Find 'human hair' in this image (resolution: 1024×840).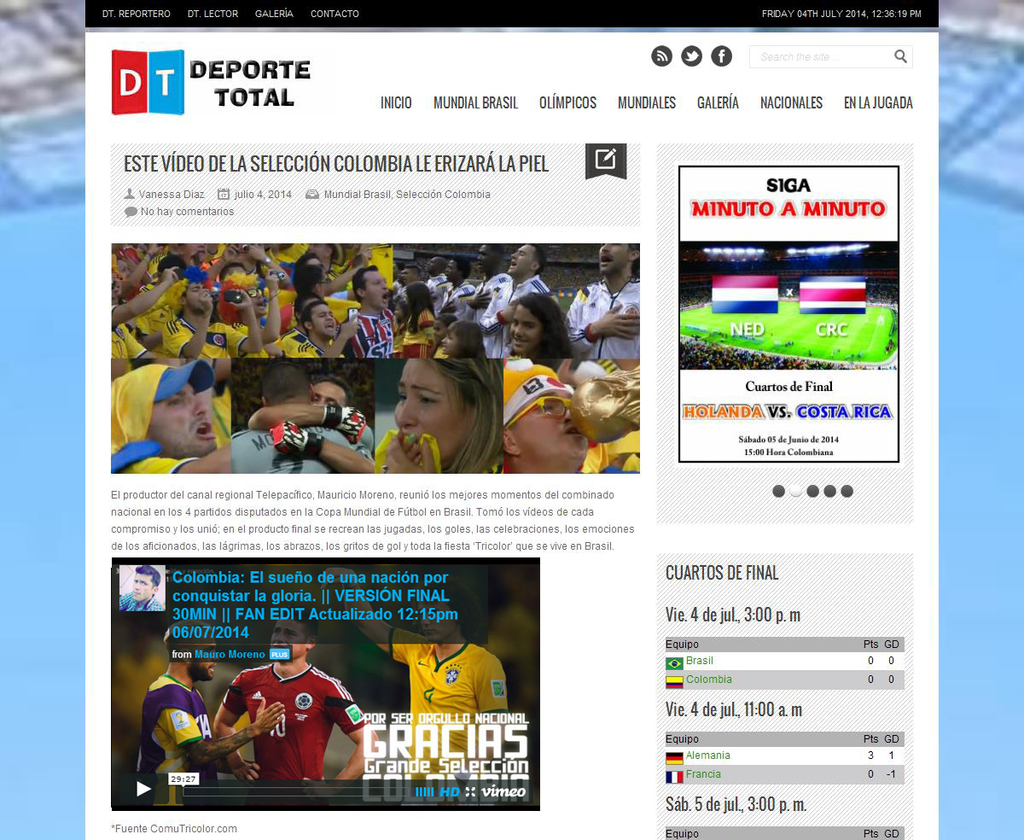
(left=509, top=296, right=577, bottom=360).
